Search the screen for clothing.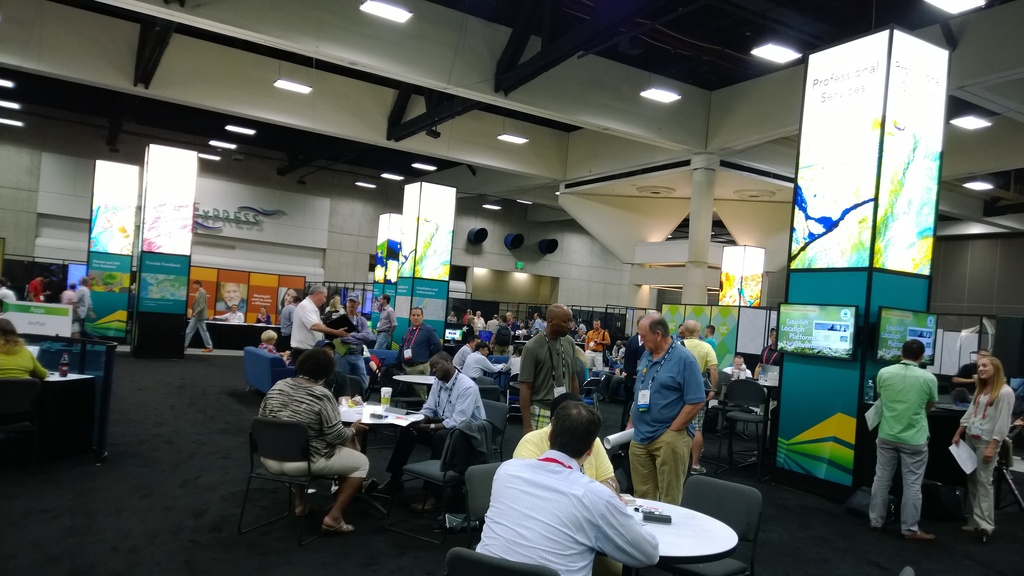
Found at x1=586, y1=330, x2=611, y2=378.
